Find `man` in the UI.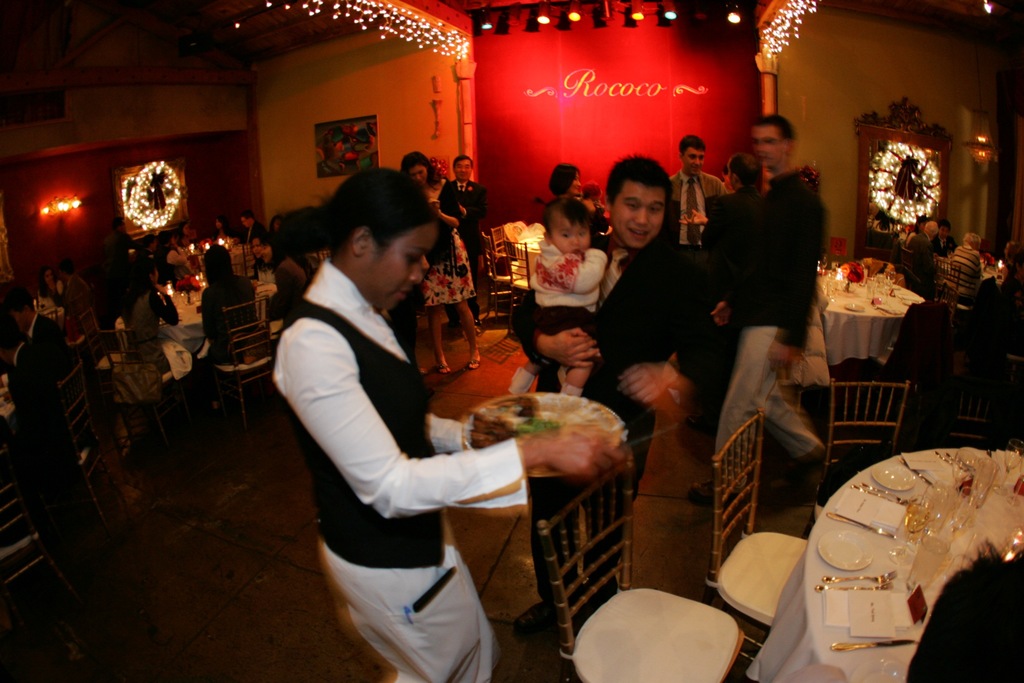
UI element at bbox(198, 246, 246, 366).
